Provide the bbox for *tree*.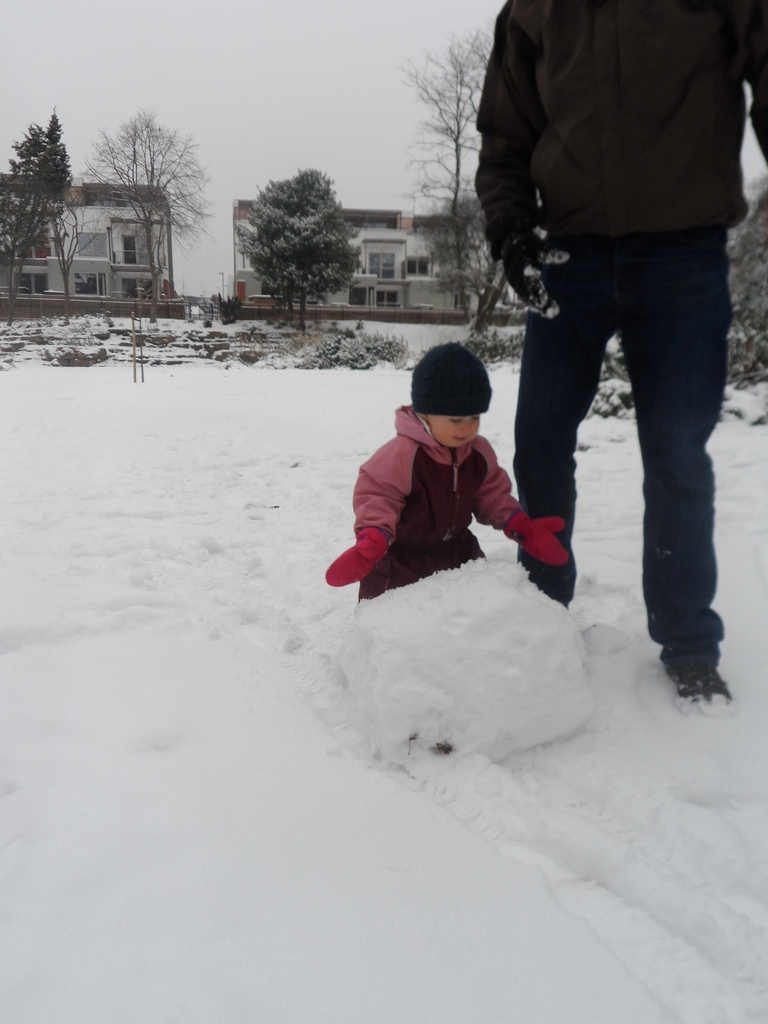
{"x1": 731, "y1": 166, "x2": 767, "y2": 365}.
